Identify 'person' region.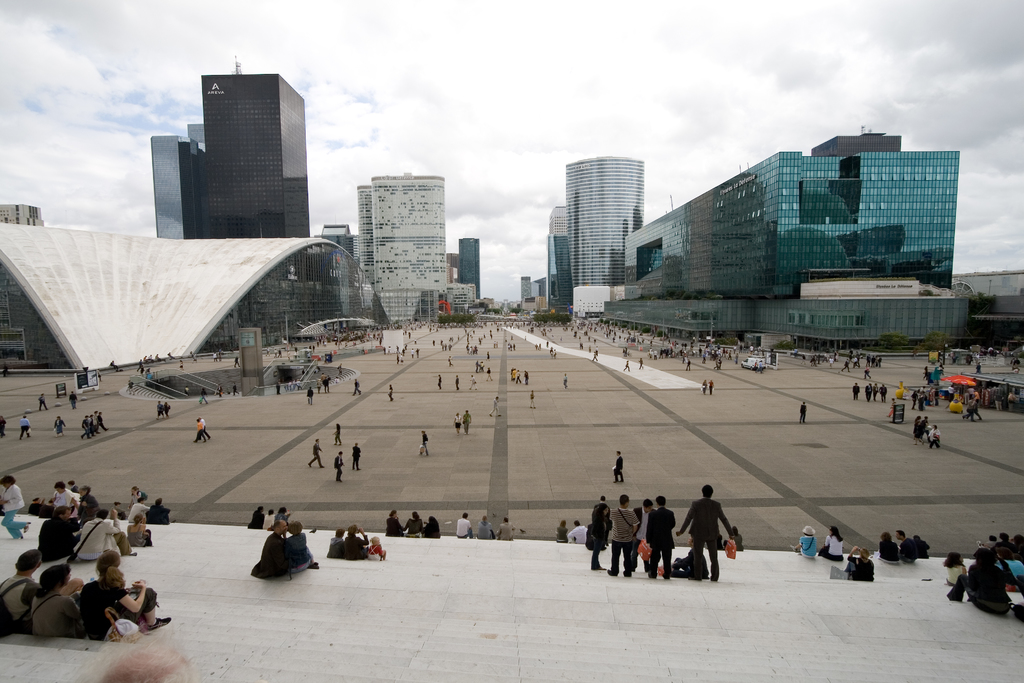
Region: region(51, 414, 68, 439).
